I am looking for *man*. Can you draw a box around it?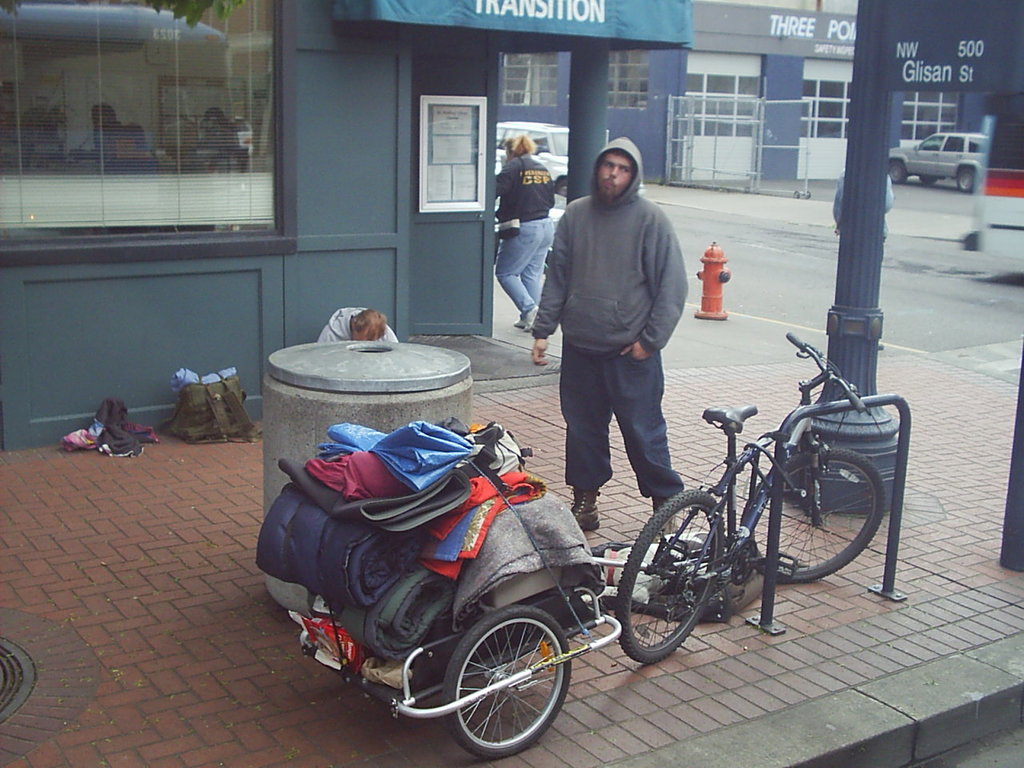
Sure, the bounding box is 536,142,722,540.
